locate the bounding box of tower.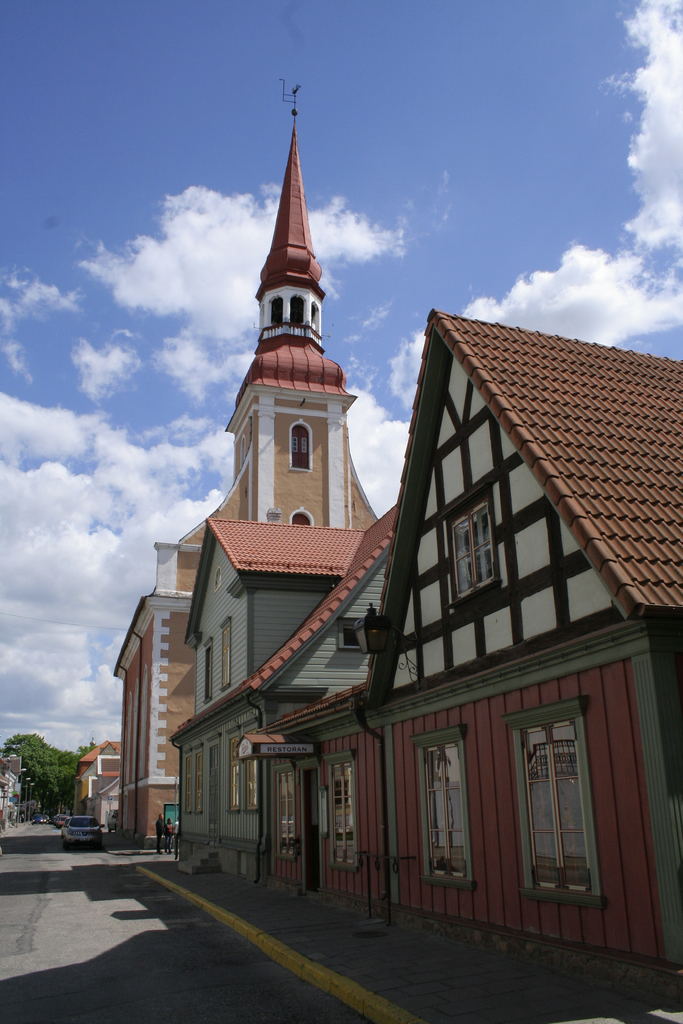
Bounding box: detection(126, 150, 403, 783).
